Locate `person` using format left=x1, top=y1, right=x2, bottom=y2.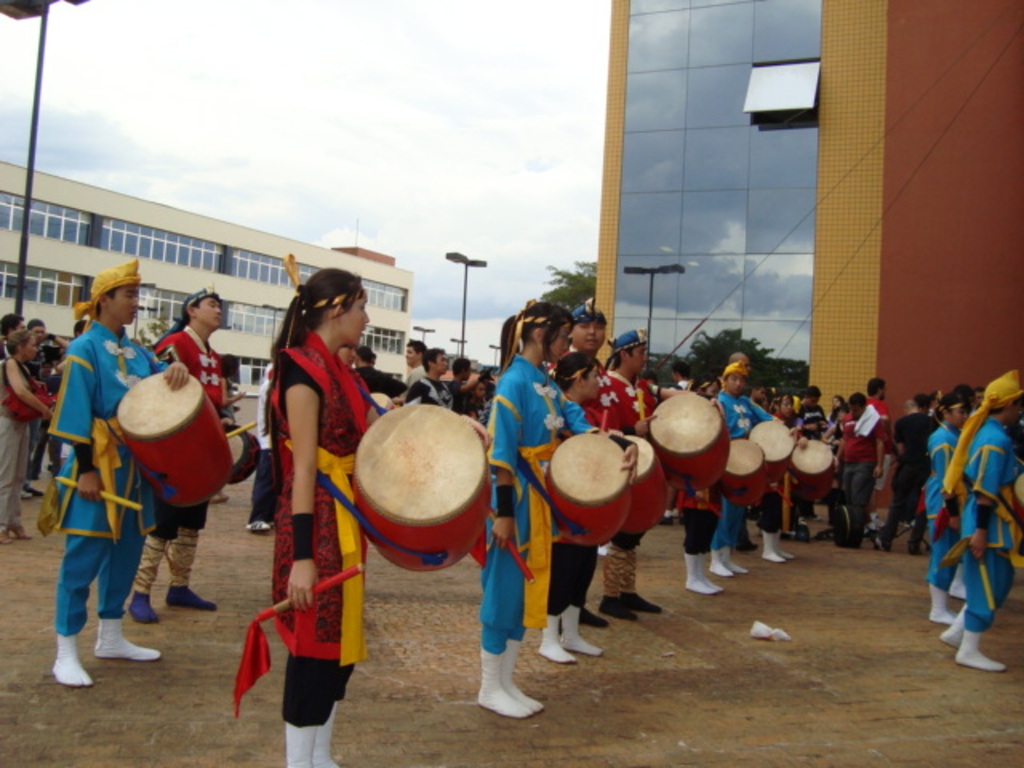
left=603, top=326, right=726, bottom=621.
